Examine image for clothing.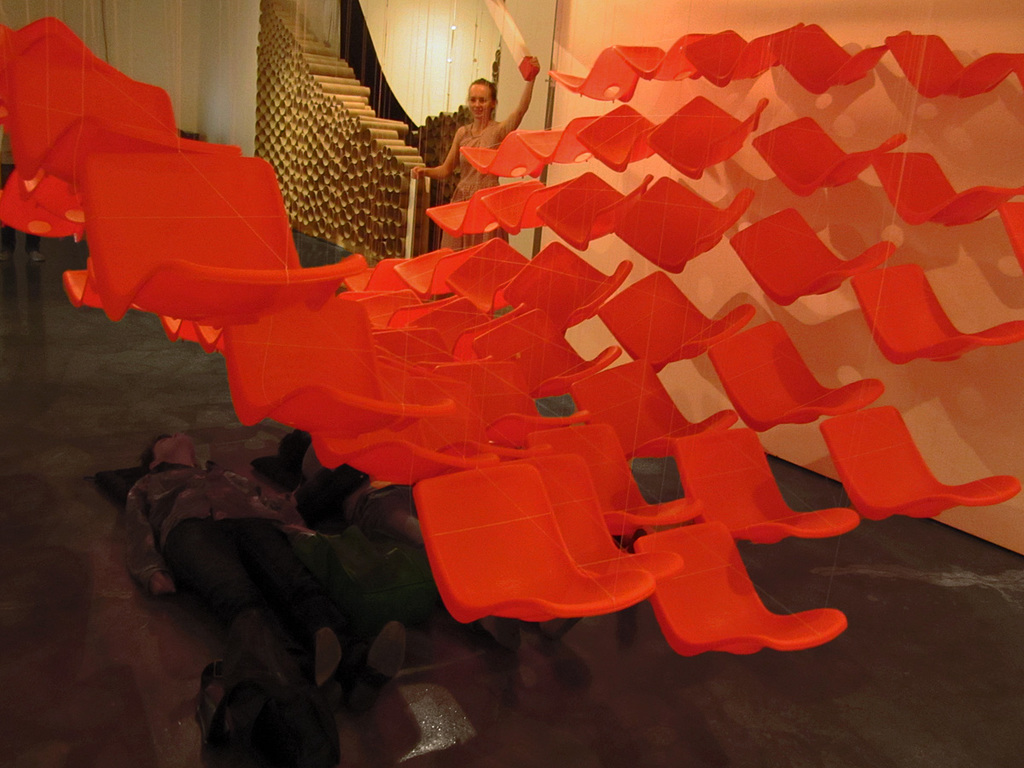
Examination result: locate(122, 457, 321, 719).
